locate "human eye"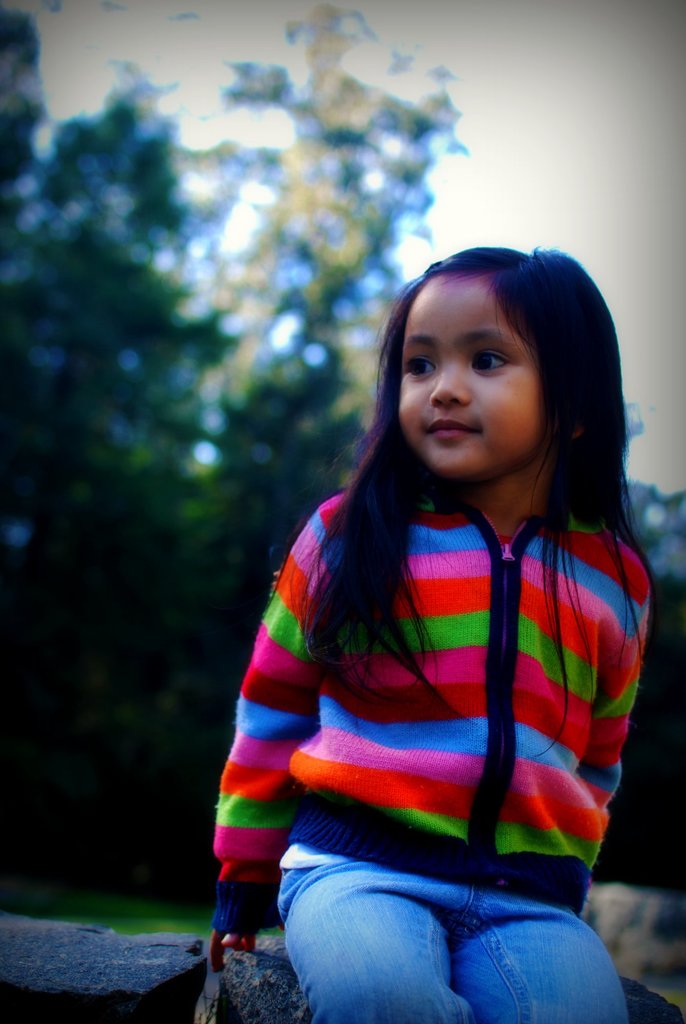
(468,344,512,378)
